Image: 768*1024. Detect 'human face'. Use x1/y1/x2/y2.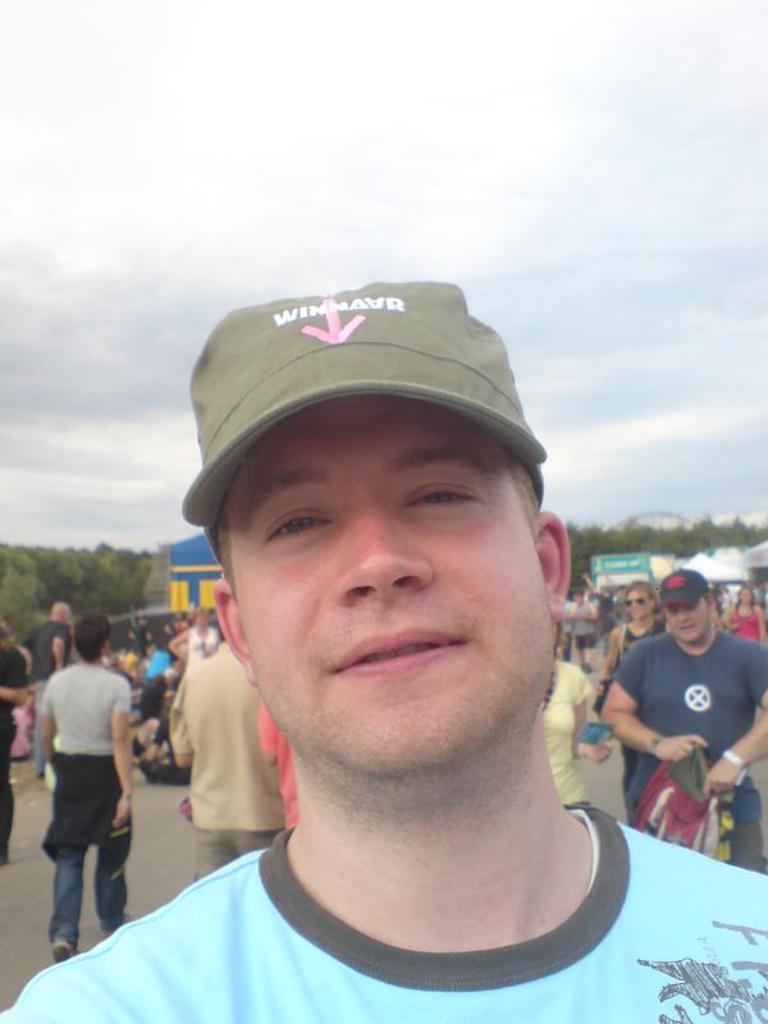
220/406/557/773.
